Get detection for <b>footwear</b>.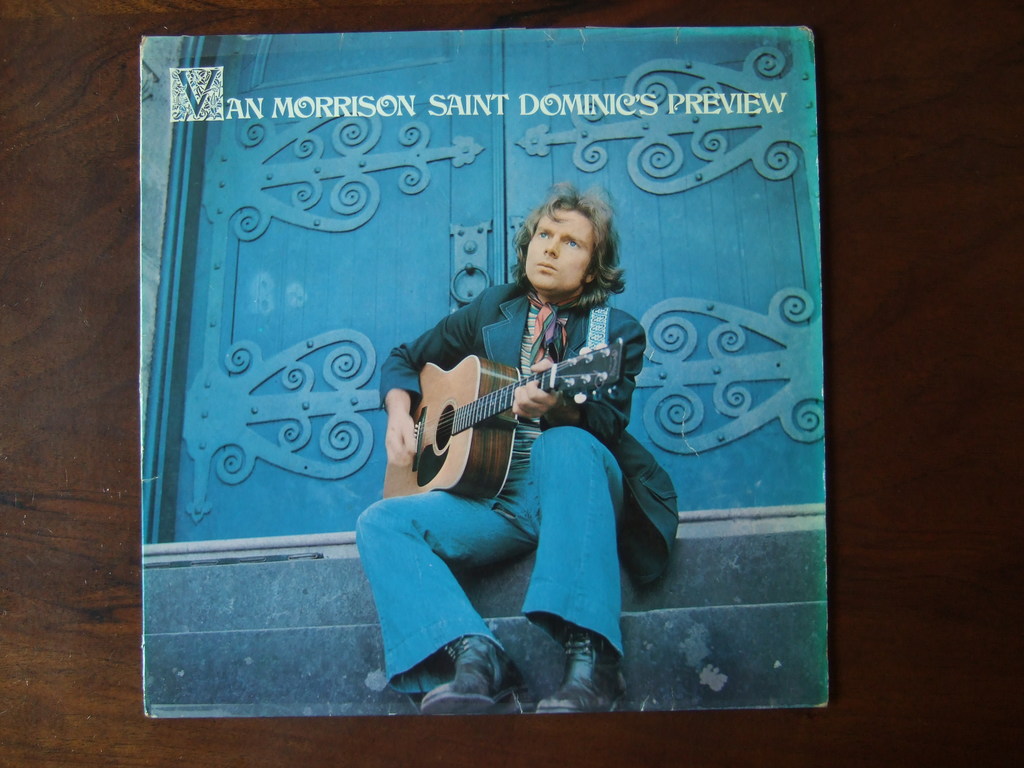
Detection: detection(419, 637, 532, 716).
